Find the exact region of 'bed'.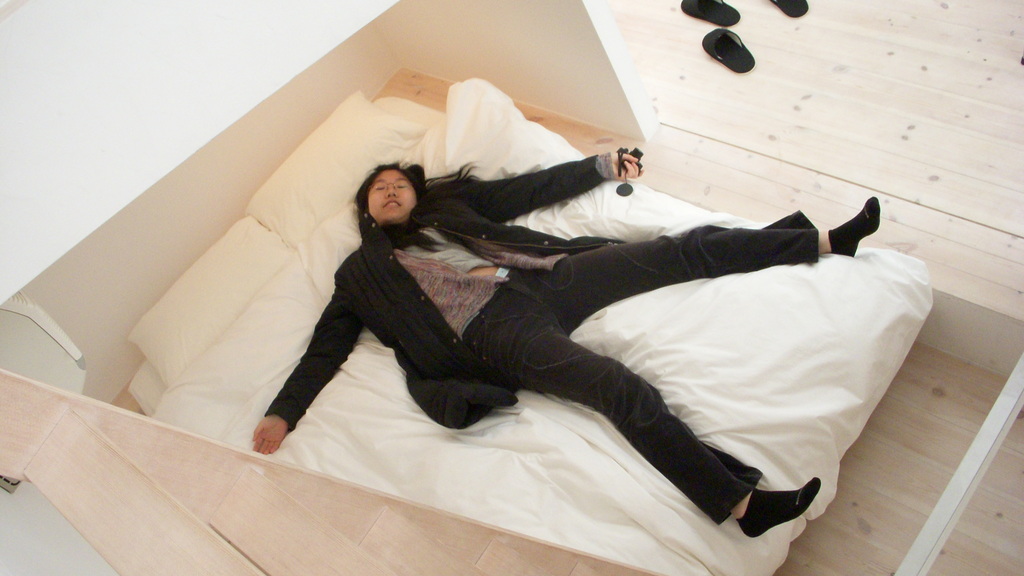
Exact region: left=93, top=82, right=935, bottom=575.
